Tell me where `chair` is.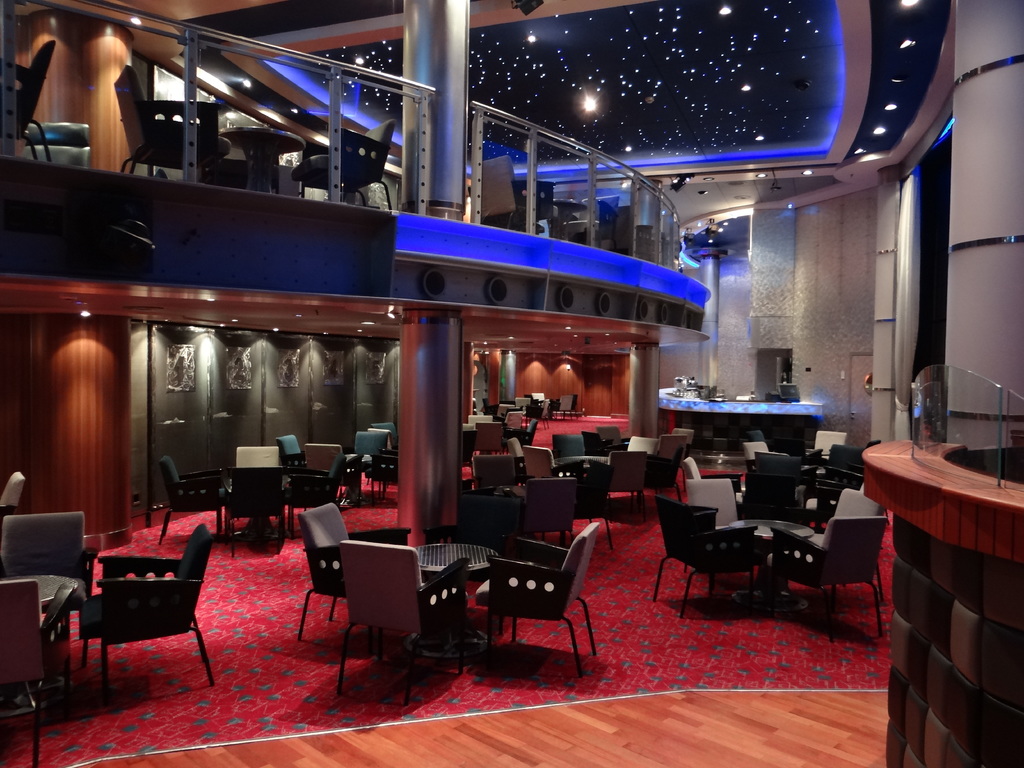
`chair` is at x1=808 y1=427 x2=845 y2=465.
